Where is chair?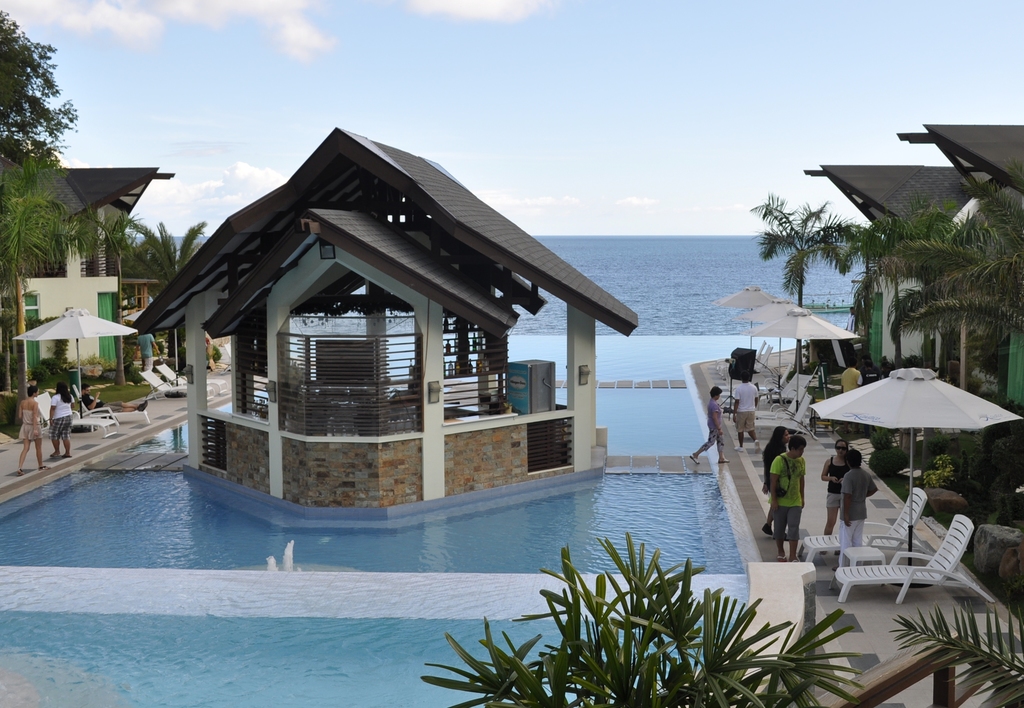
region(750, 393, 803, 419).
